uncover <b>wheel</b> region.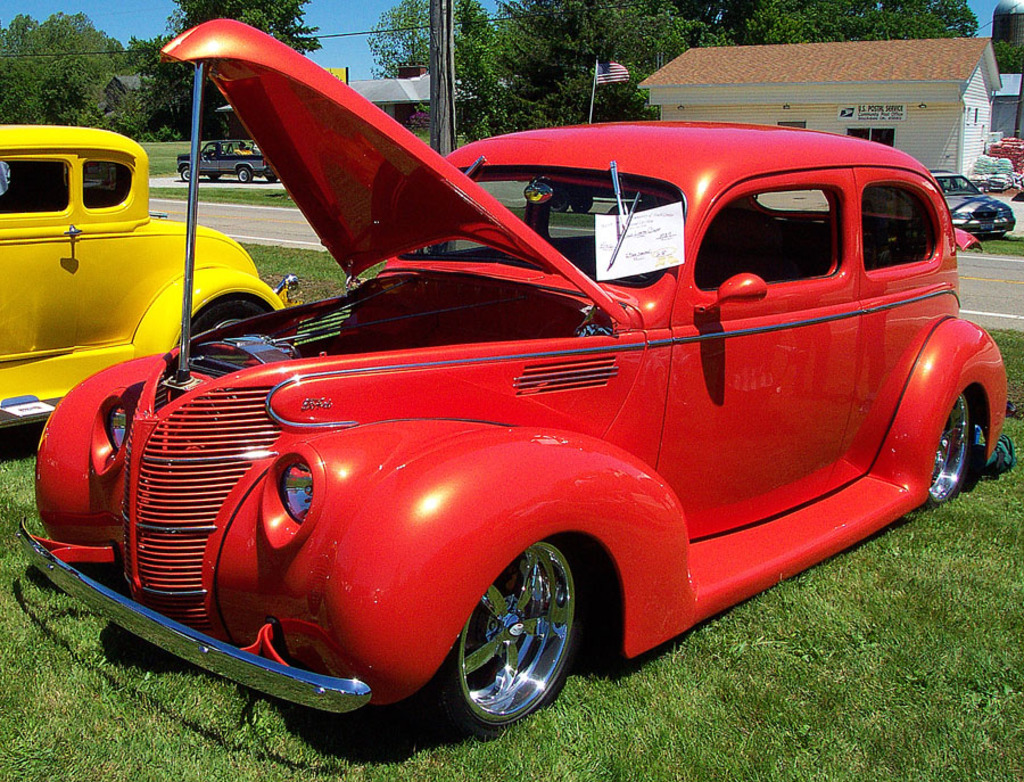
Uncovered: (left=234, top=165, right=253, bottom=186).
